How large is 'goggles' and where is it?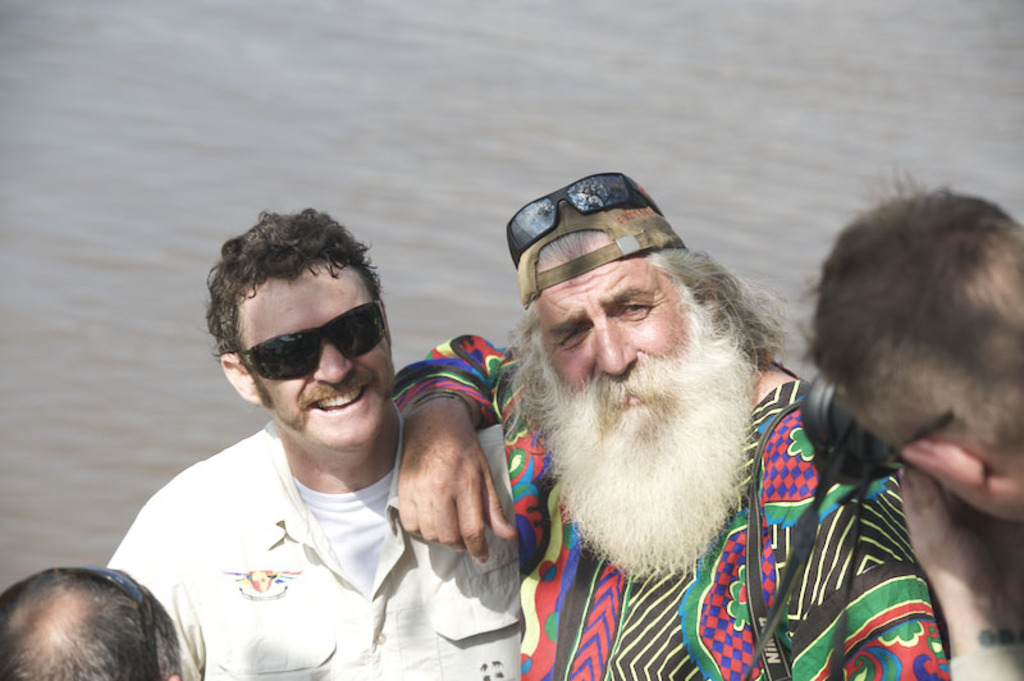
Bounding box: box(515, 166, 664, 266).
